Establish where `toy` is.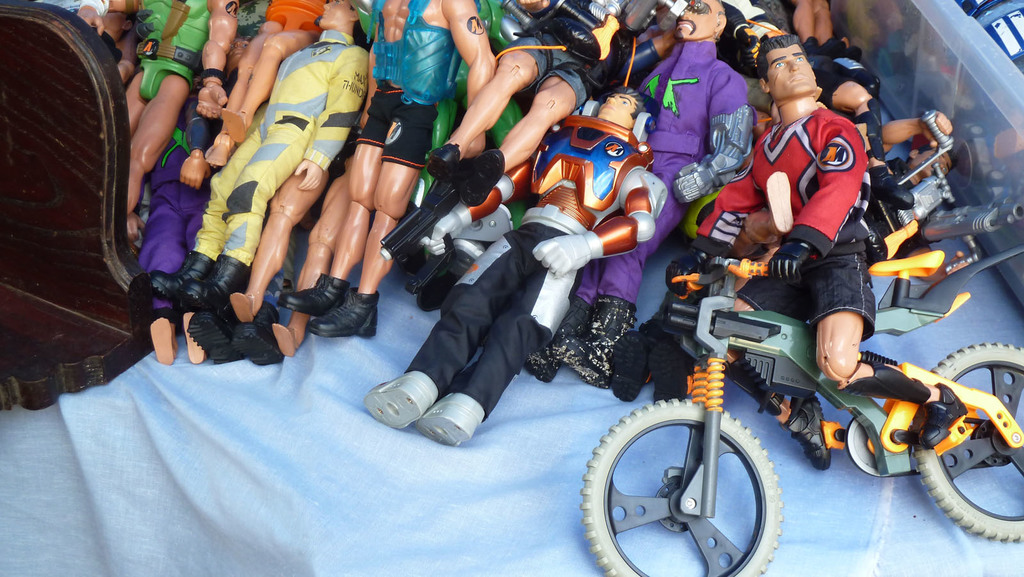
Established at <region>273, 0, 501, 346</region>.
